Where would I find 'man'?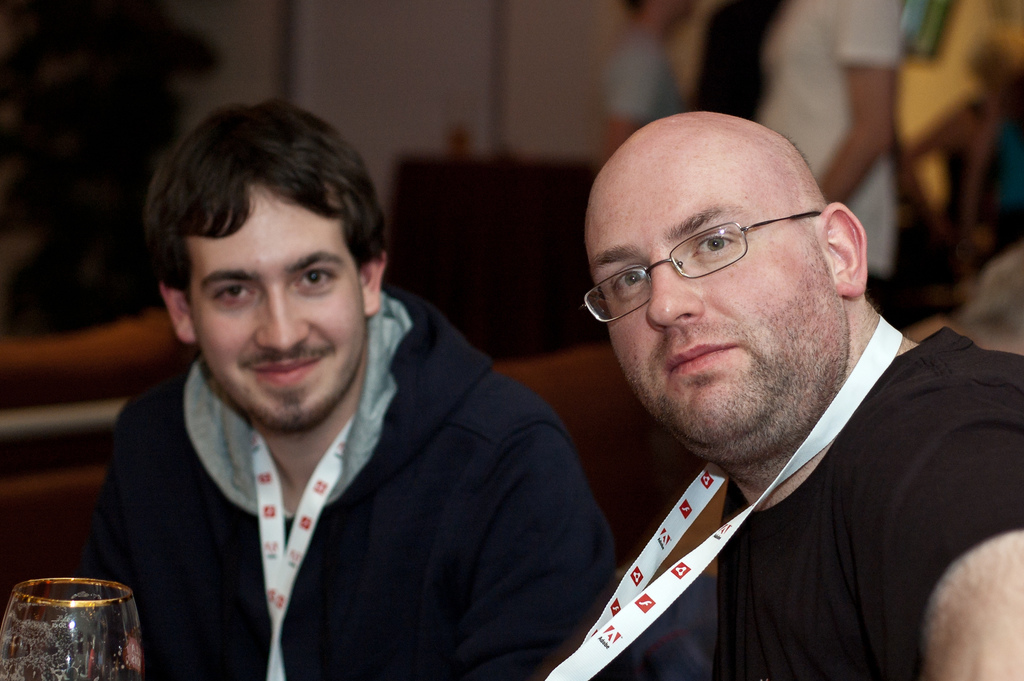
At (473,85,1023,680).
